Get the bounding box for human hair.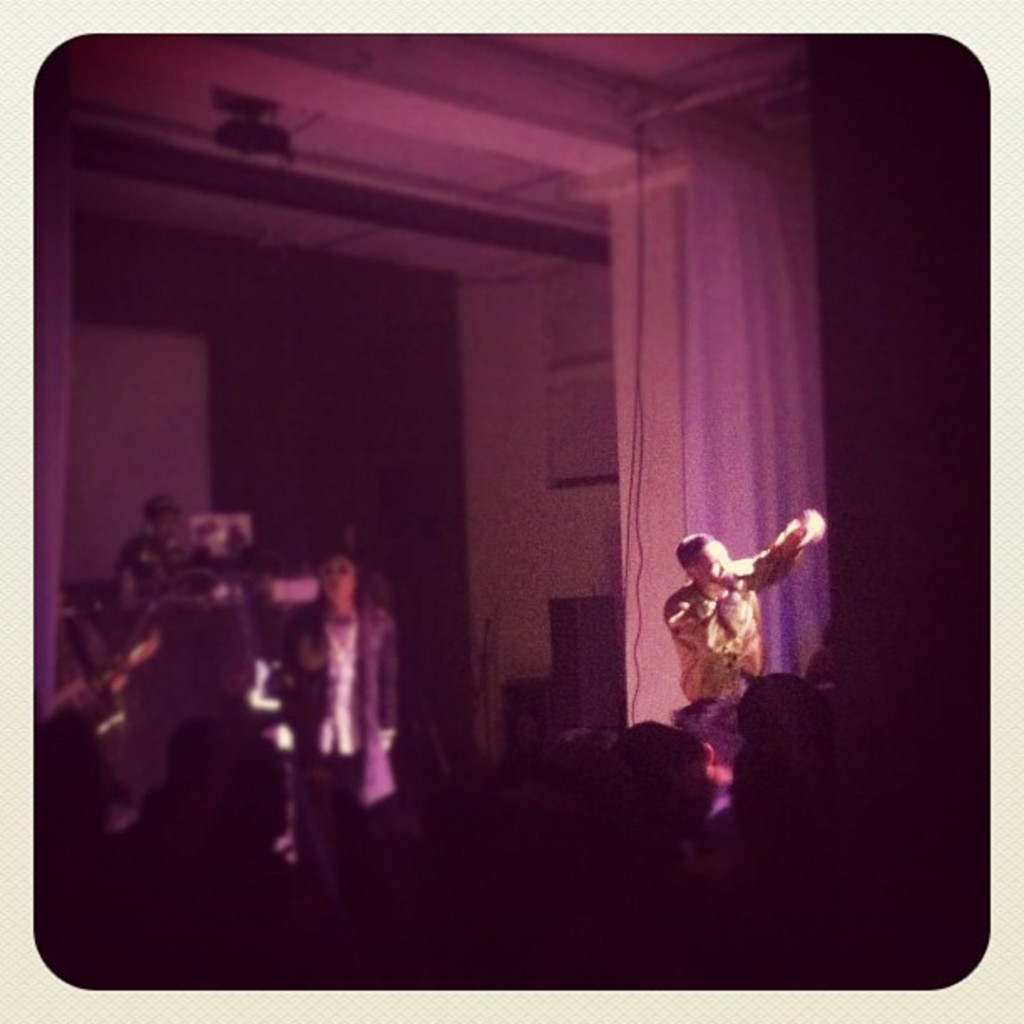
l=674, t=532, r=716, b=571.
